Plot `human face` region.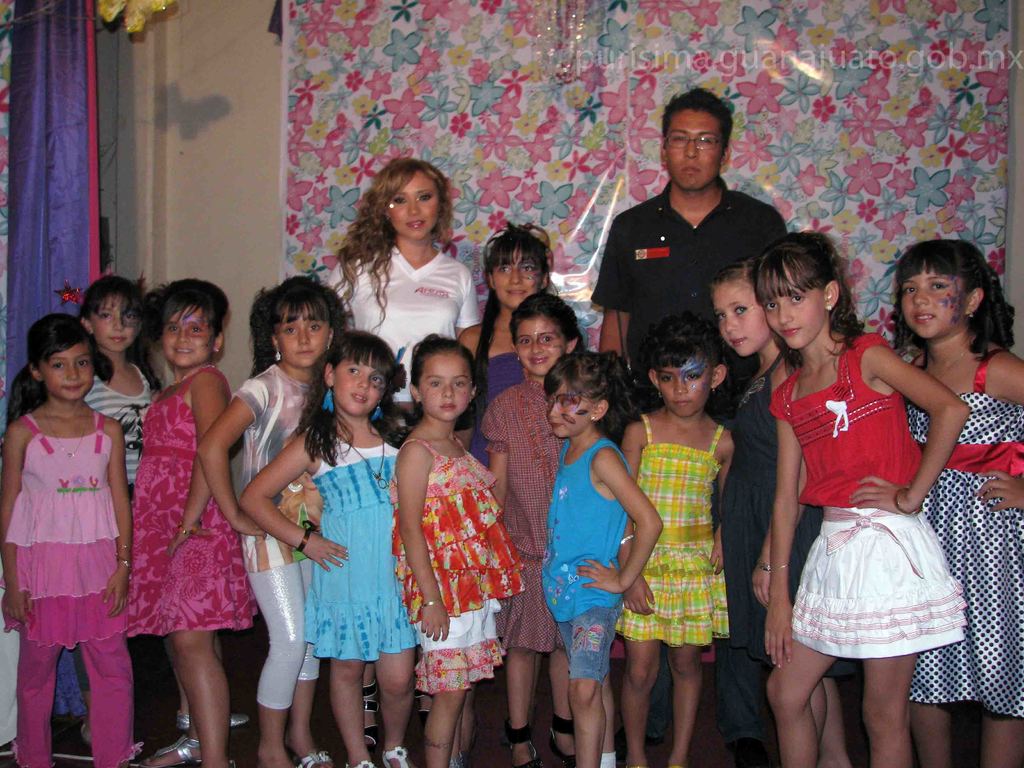
Plotted at bbox(900, 262, 967, 333).
